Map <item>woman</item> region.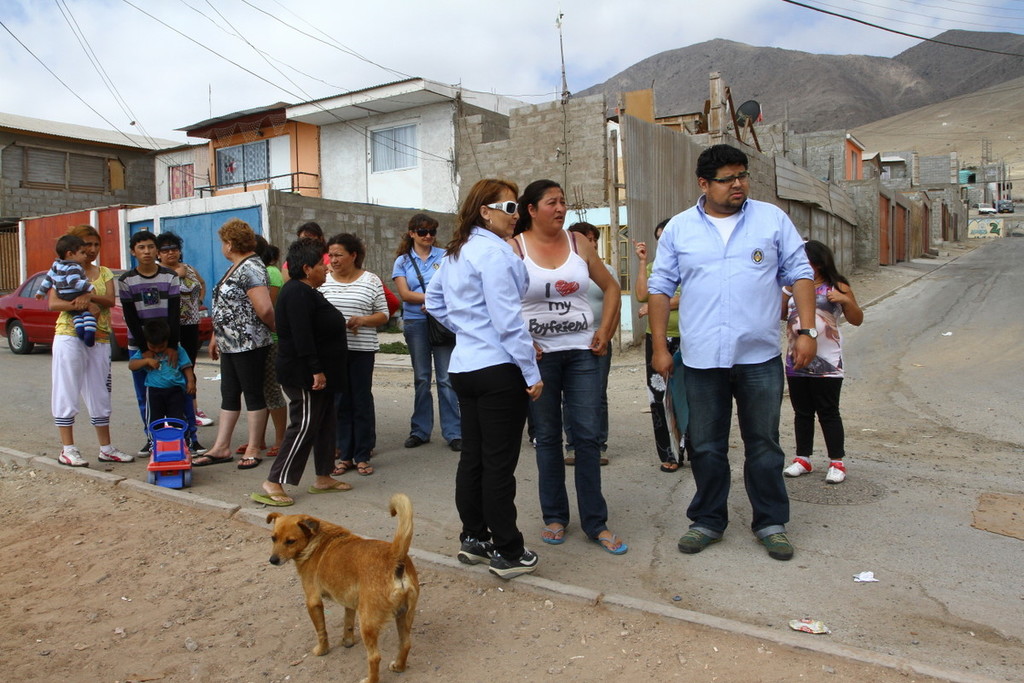
Mapped to l=393, t=208, r=479, b=441.
